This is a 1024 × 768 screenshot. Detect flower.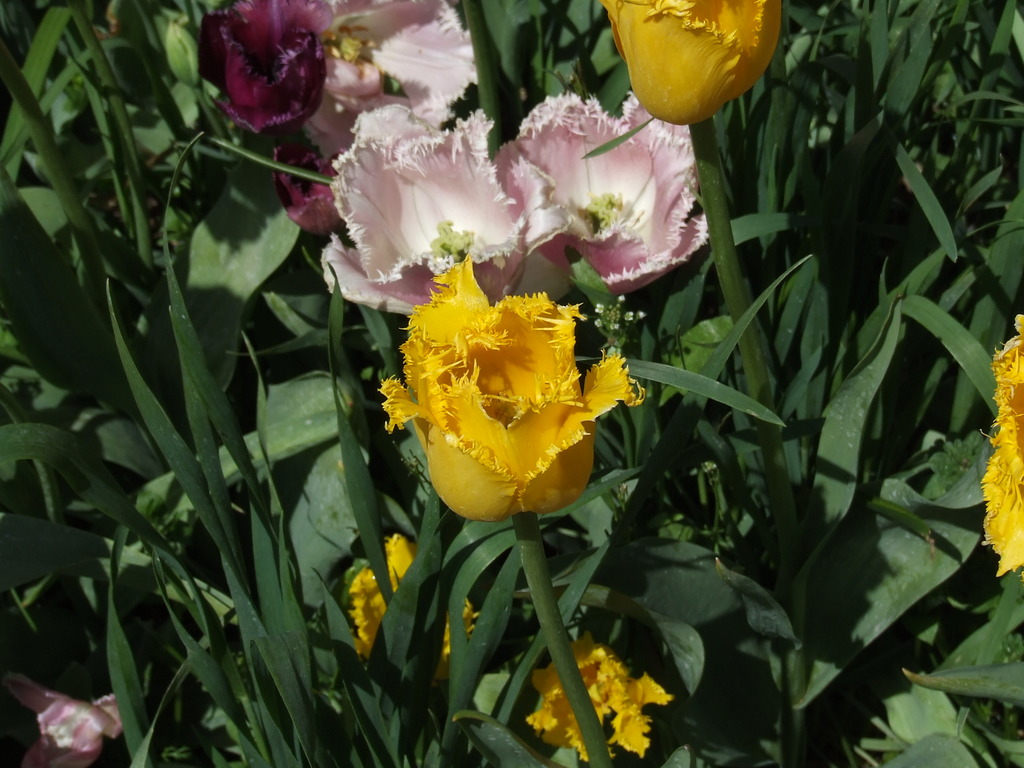
[left=611, top=0, right=783, bottom=131].
